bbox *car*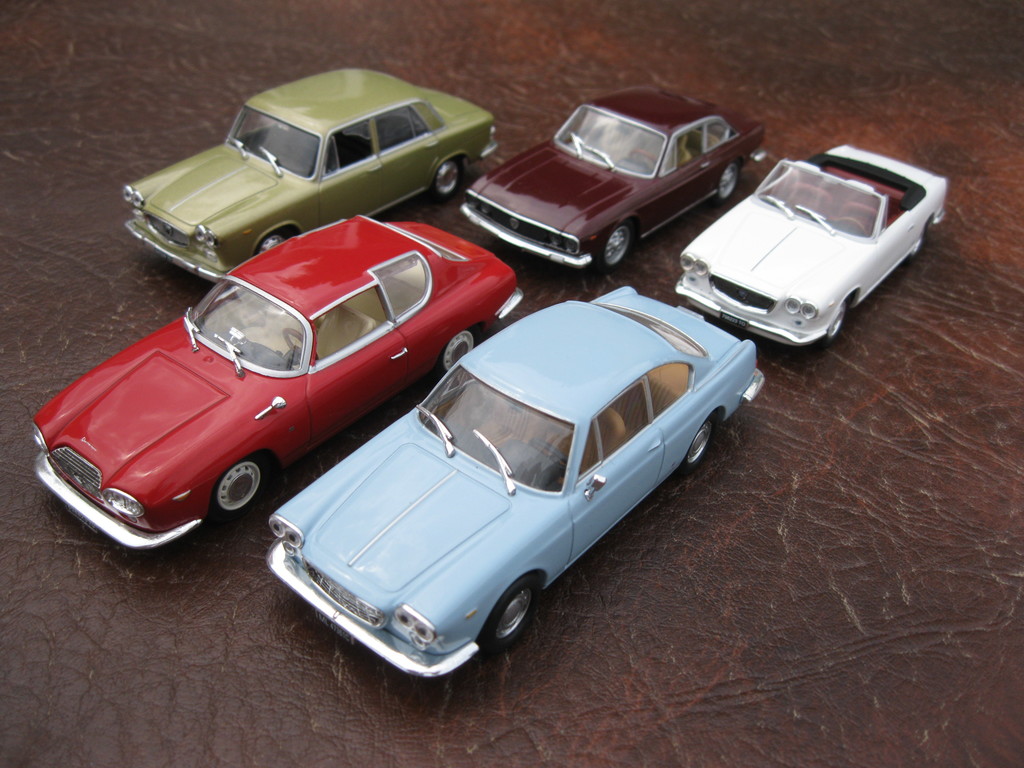
BBox(259, 282, 768, 691)
